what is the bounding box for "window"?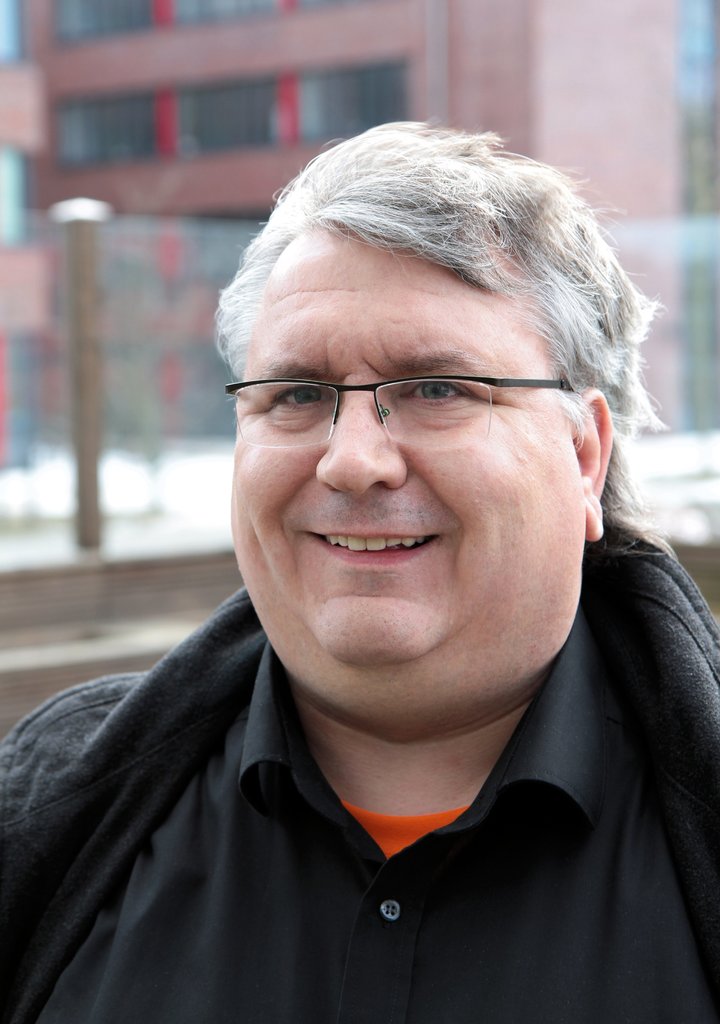
[188,72,279,149].
